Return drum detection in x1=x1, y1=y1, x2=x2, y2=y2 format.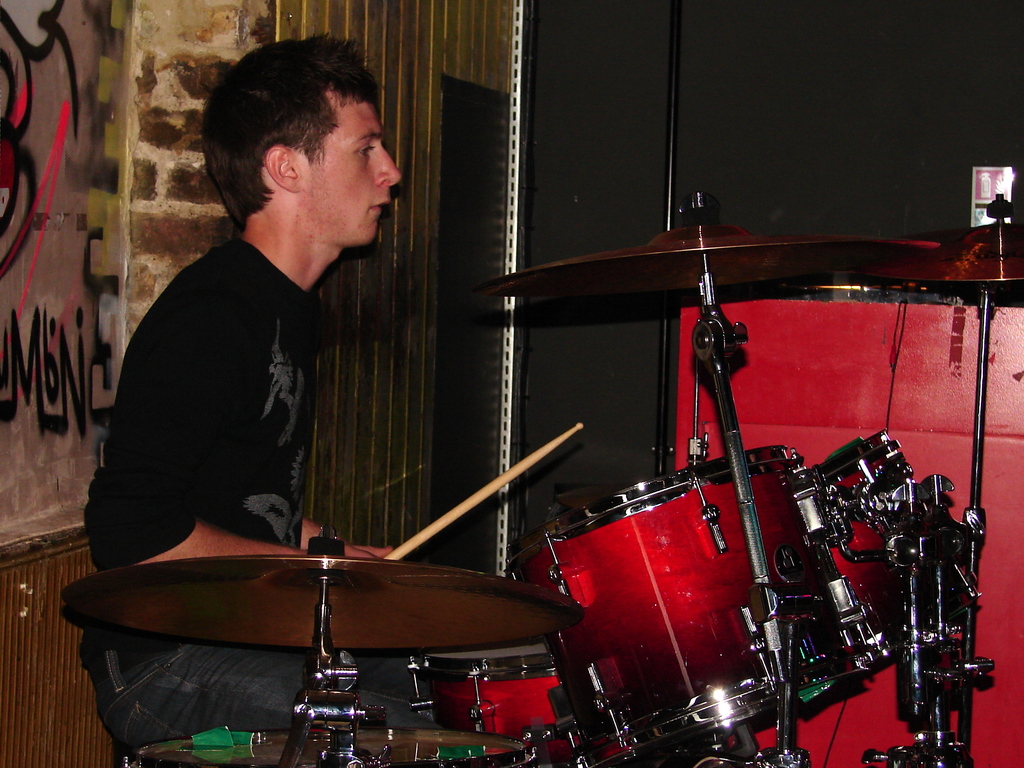
x1=124, y1=726, x2=536, y2=767.
